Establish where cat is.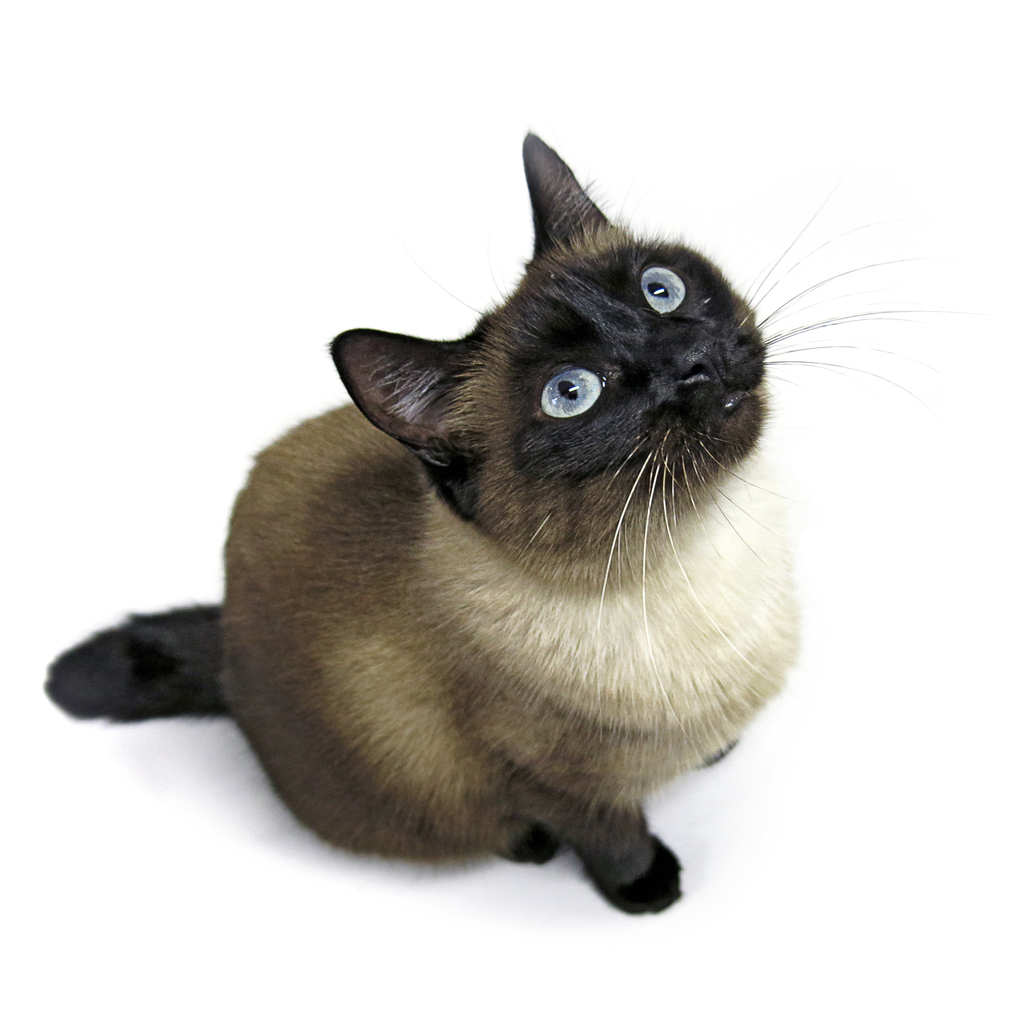
Established at [x1=40, y1=116, x2=974, y2=913].
